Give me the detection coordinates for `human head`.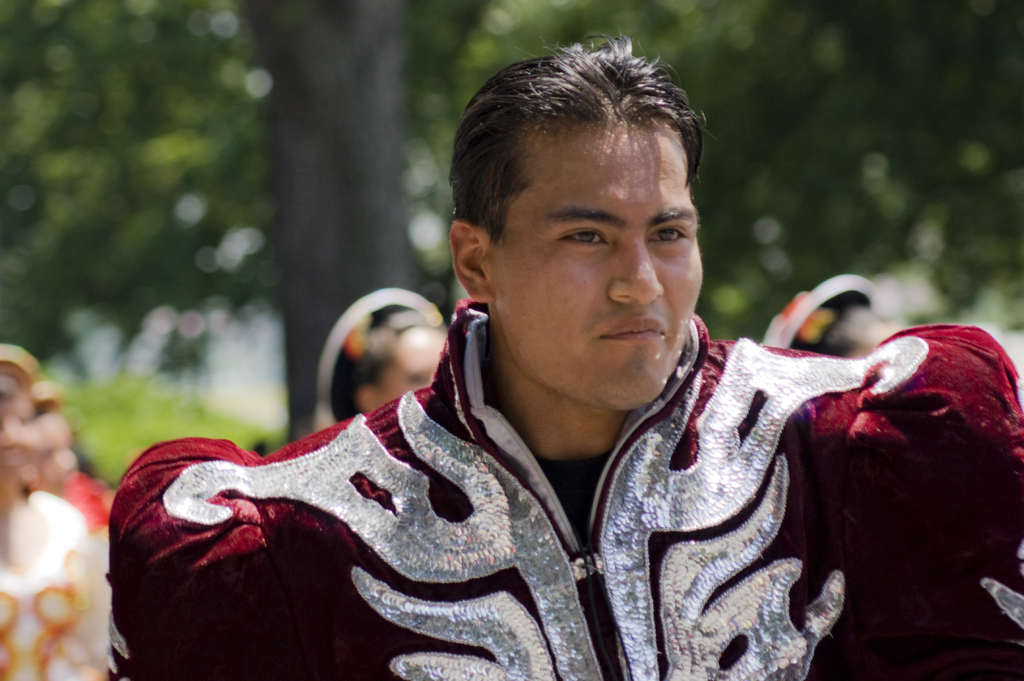
331, 317, 442, 422.
